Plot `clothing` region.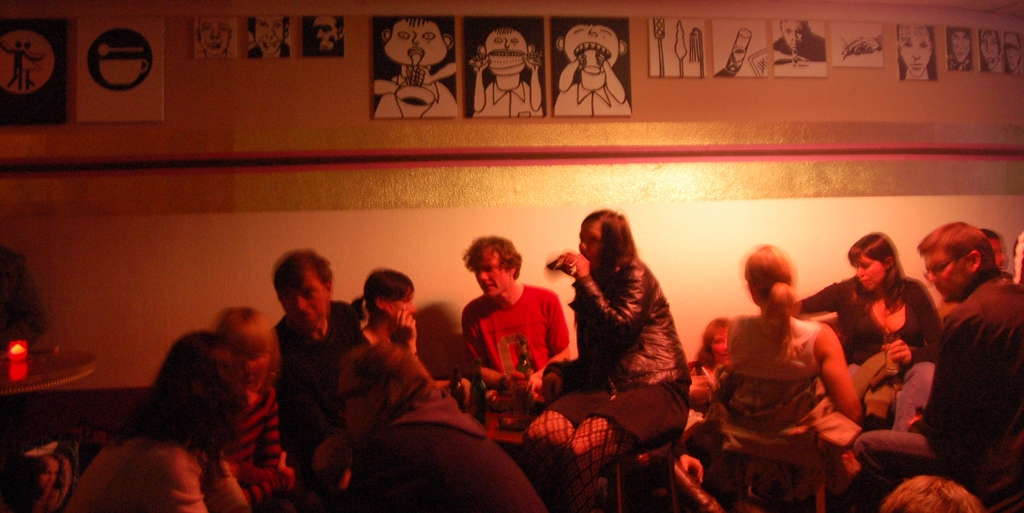
Plotted at 351, 376, 544, 512.
